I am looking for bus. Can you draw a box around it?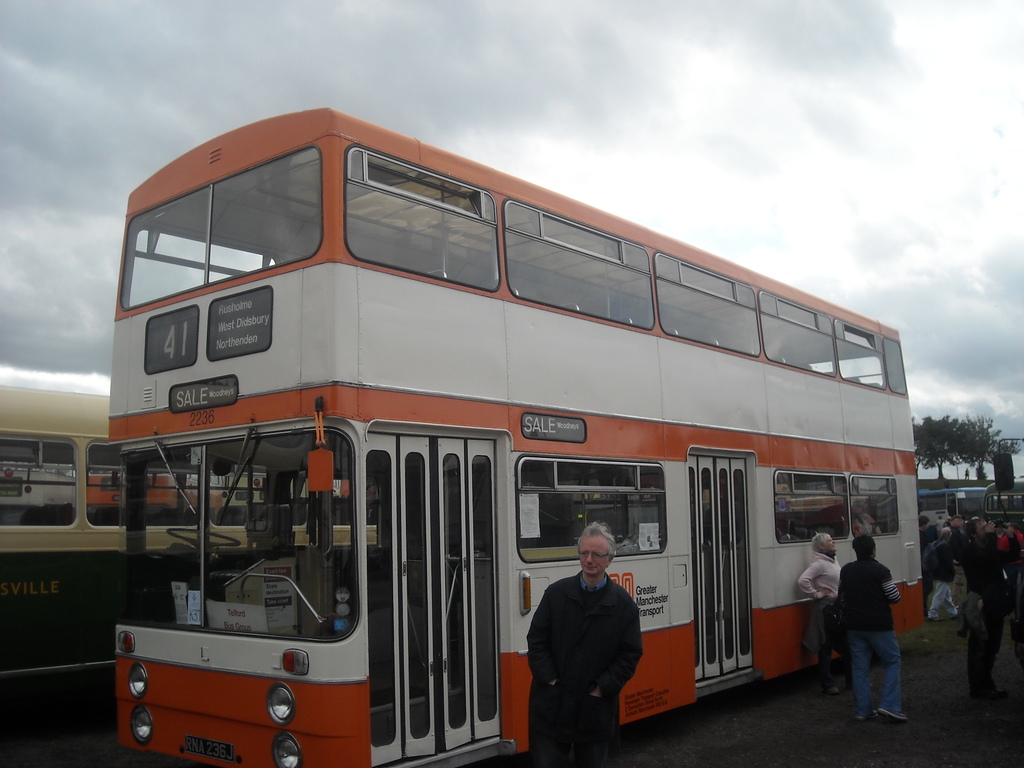
Sure, the bounding box is box=[0, 385, 385, 669].
